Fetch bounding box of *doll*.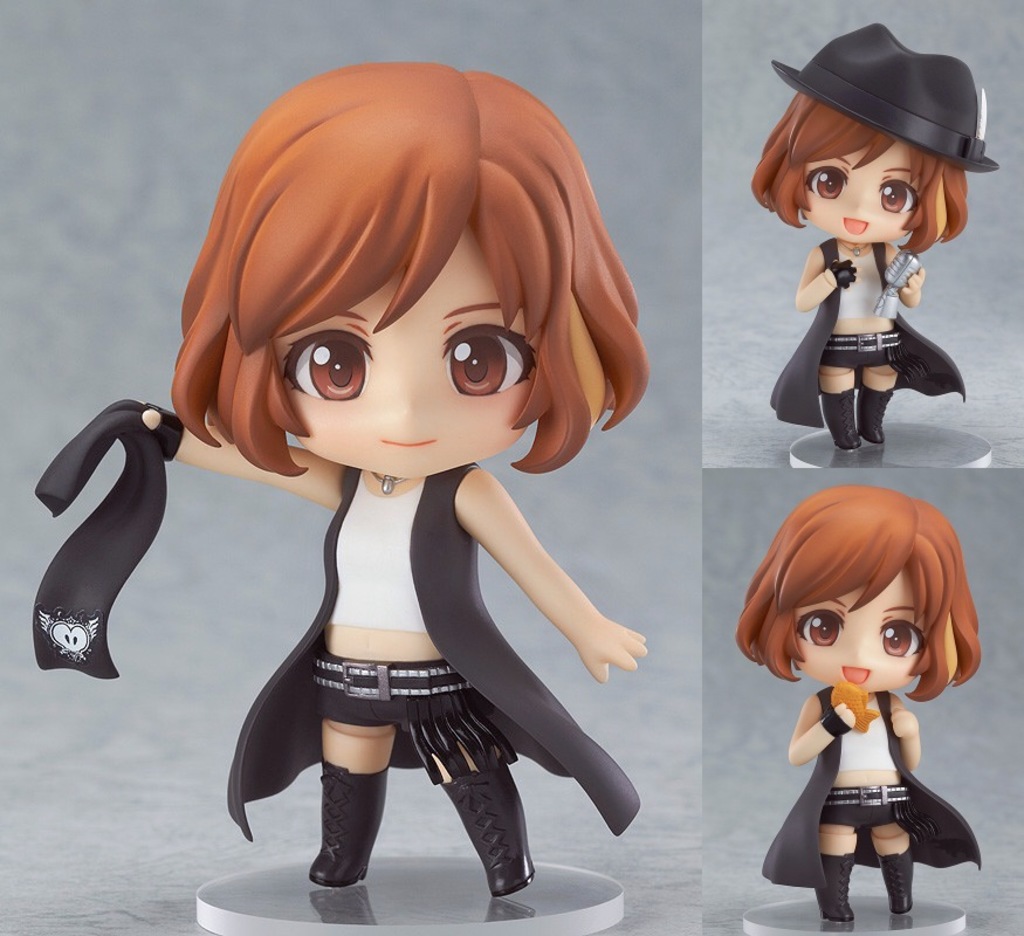
Bbox: select_region(729, 497, 985, 929).
